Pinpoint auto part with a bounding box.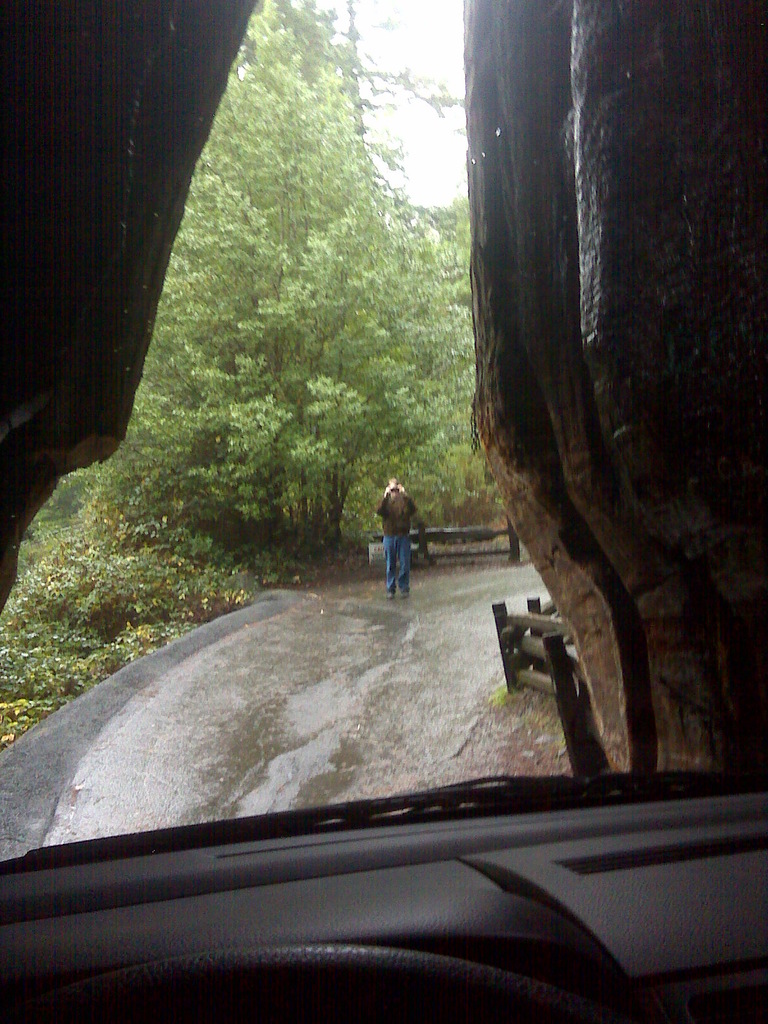
bbox=(0, 788, 767, 1023).
